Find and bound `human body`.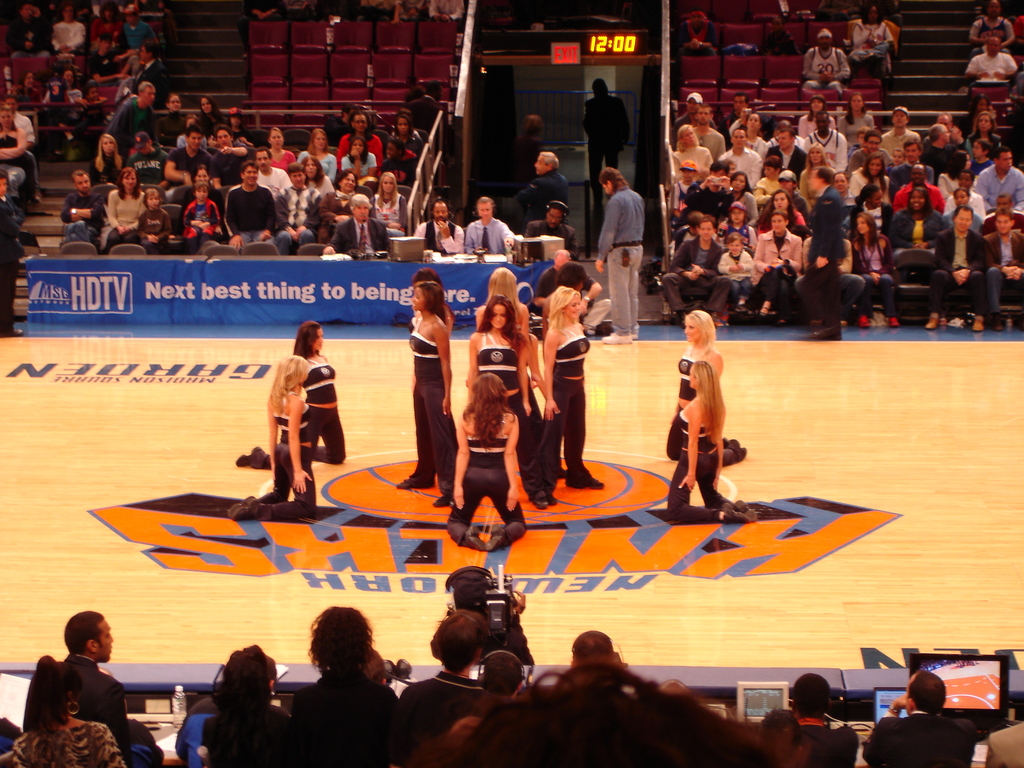
Bound: BBox(668, 394, 762, 525).
